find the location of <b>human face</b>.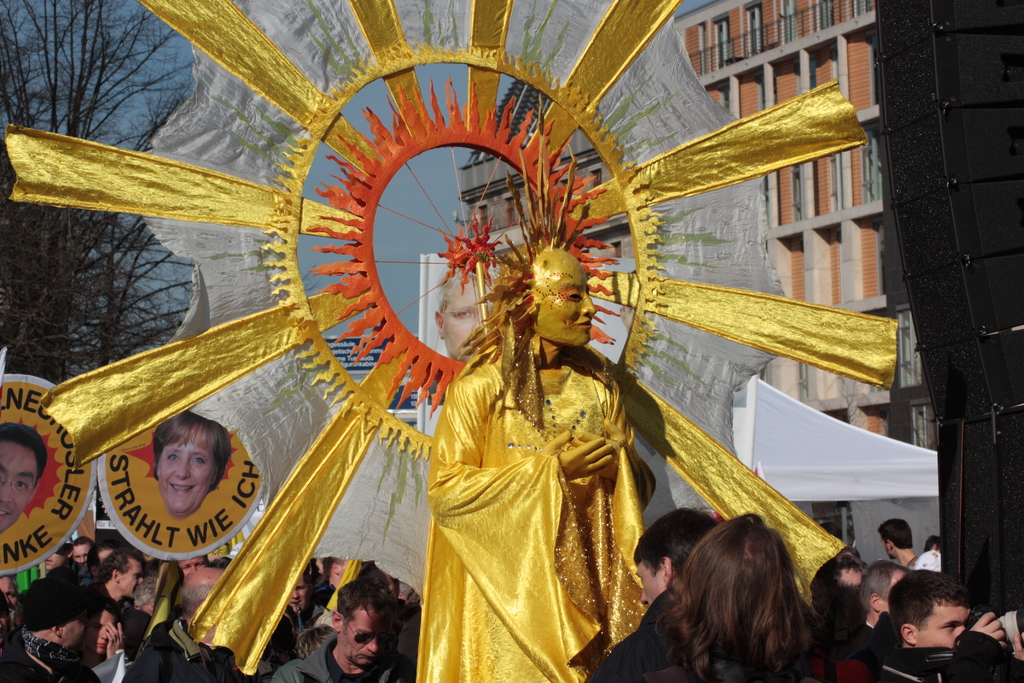
Location: region(161, 433, 209, 513).
